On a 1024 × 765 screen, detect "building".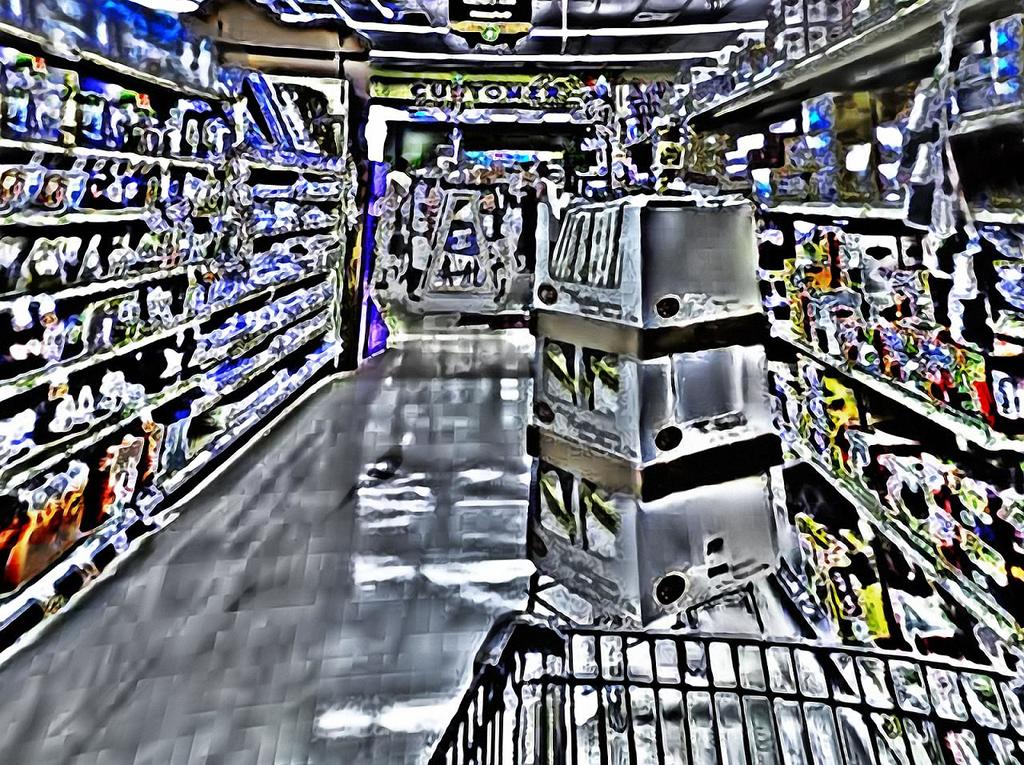
[0,0,1023,764].
